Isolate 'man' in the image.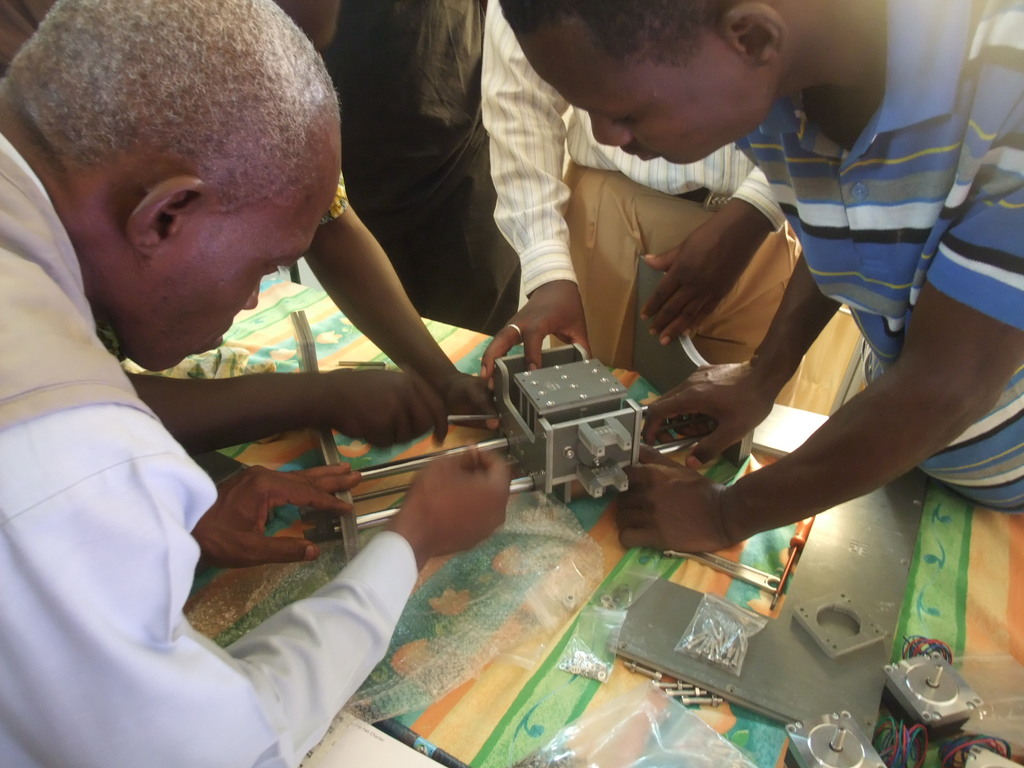
Isolated region: 0,0,513,767.
